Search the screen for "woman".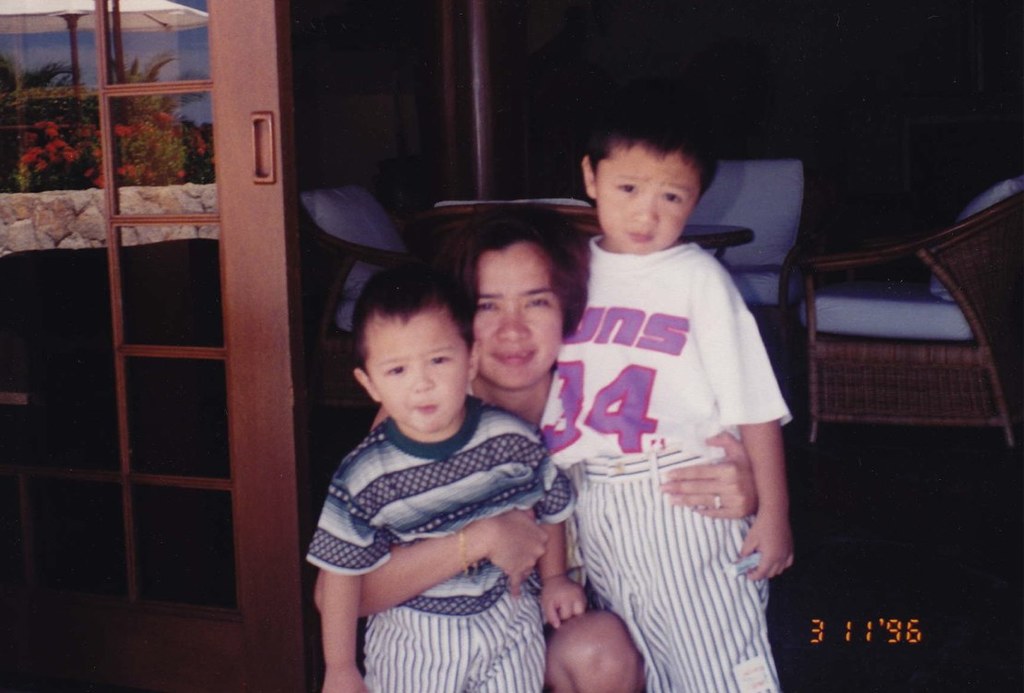
Found at x1=314, y1=202, x2=755, y2=692.
